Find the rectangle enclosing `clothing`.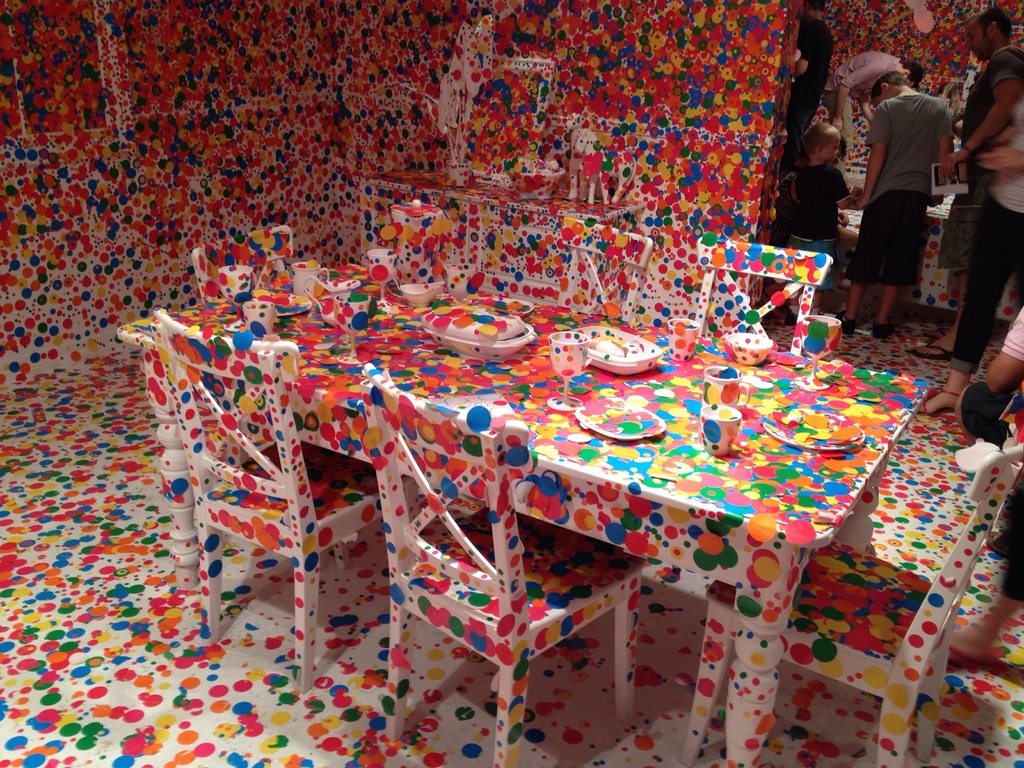
{"left": 948, "top": 148, "right": 1020, "bottom": 376}.
